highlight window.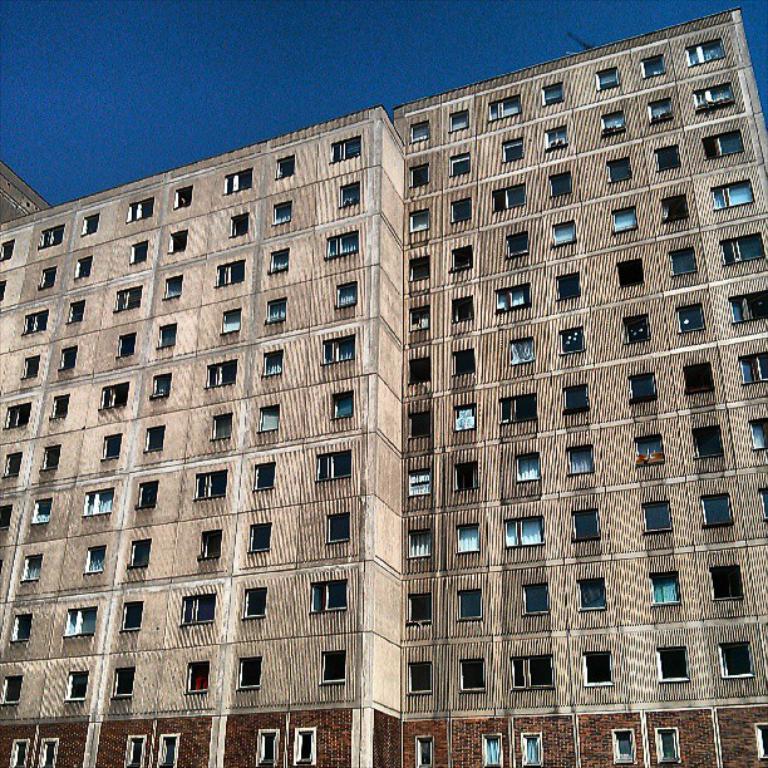
Highlighted region: select_region(703, 497, 732, 522).
